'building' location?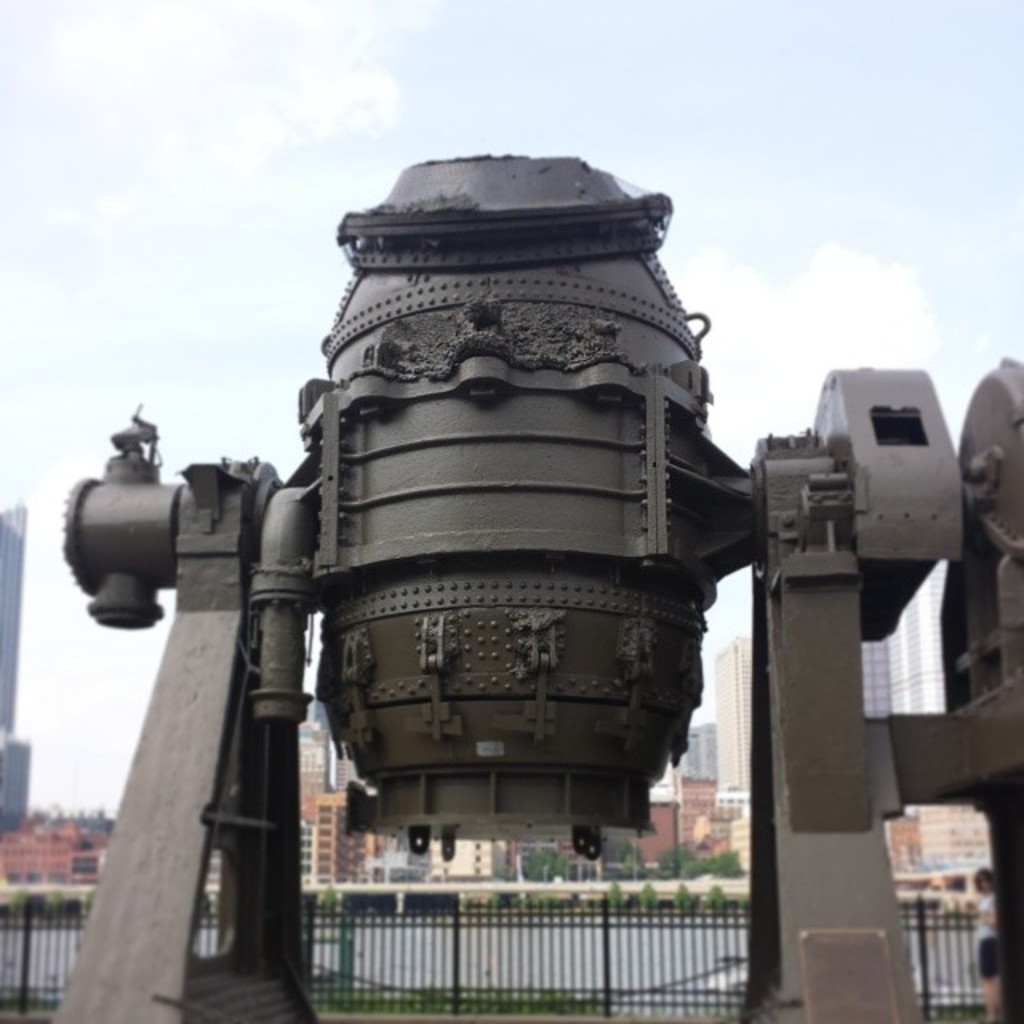
293:720:331:778
